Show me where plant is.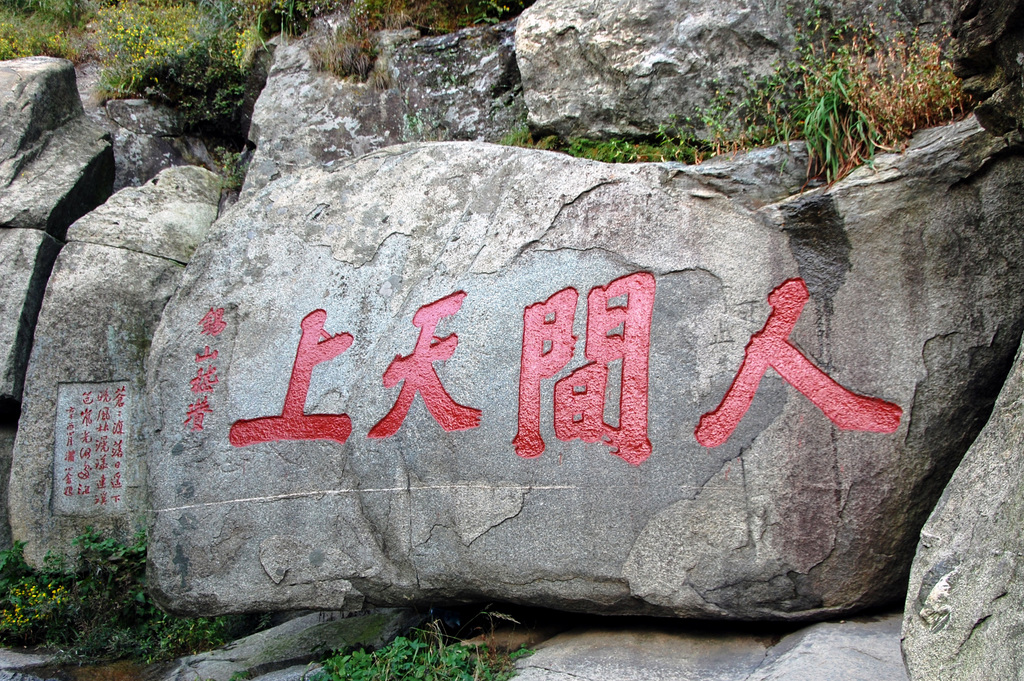
plant is at [x1=166, y1=613, x2=241, y2=659].
